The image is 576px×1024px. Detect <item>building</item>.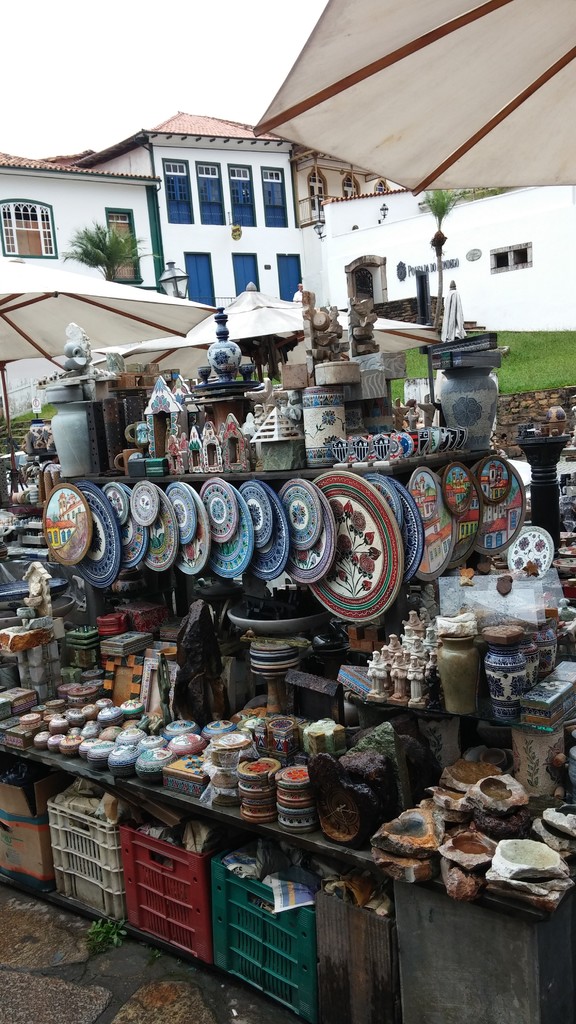
Detection: l=300, t=182, r=575, b=390.
